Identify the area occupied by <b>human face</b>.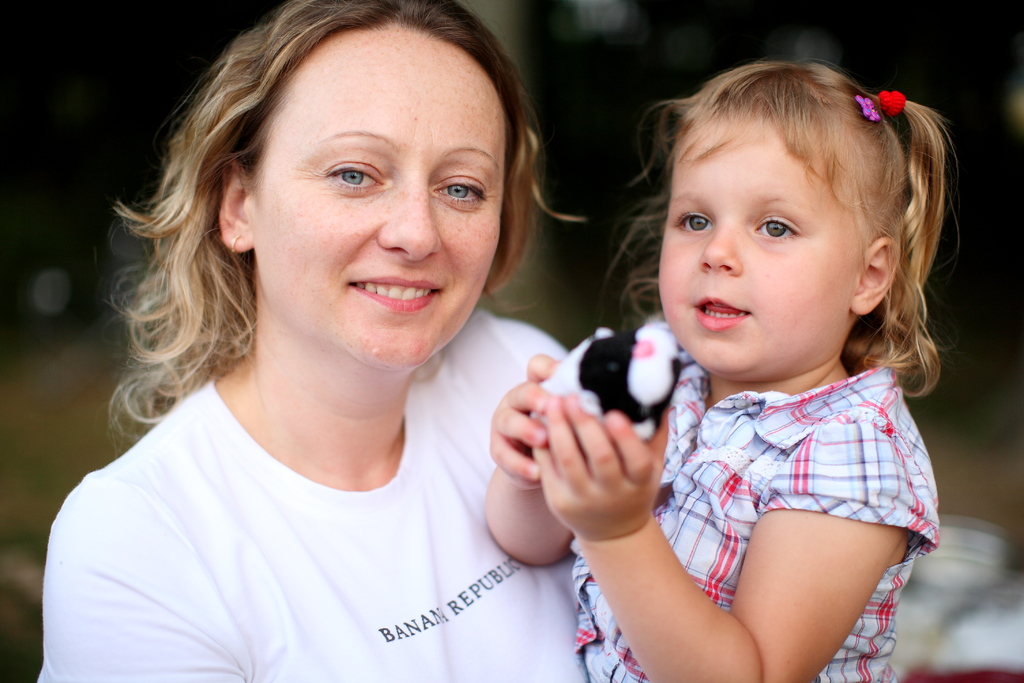
Area: select_region(242, 18, 496, 375).
